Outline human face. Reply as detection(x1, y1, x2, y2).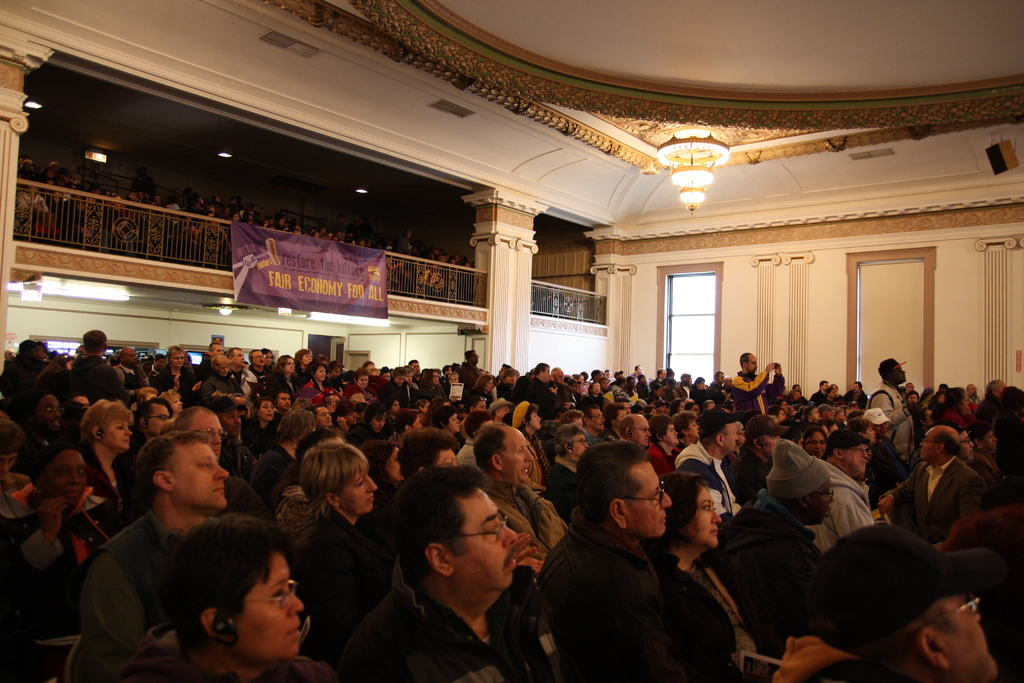
detection(372, 412, 386, 433).
